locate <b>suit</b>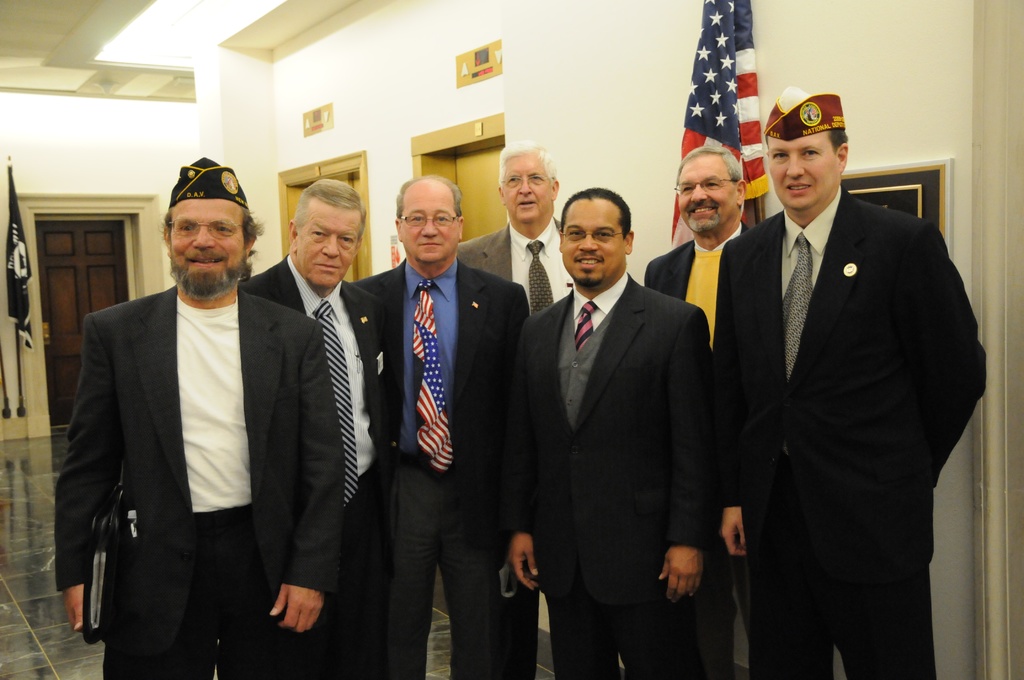
{"x1": 242, "y1": 259, "x2": 381, "y2": 679}
